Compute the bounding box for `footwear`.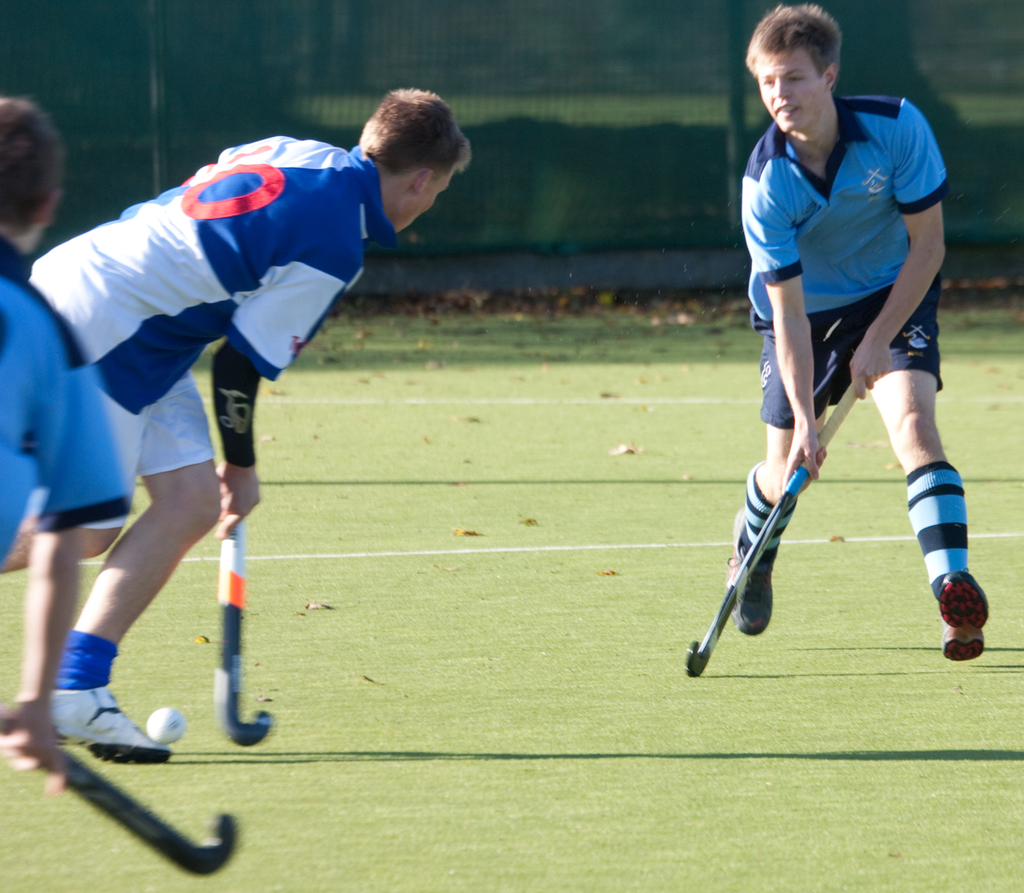
Rect(49, 678, 176, 768).
